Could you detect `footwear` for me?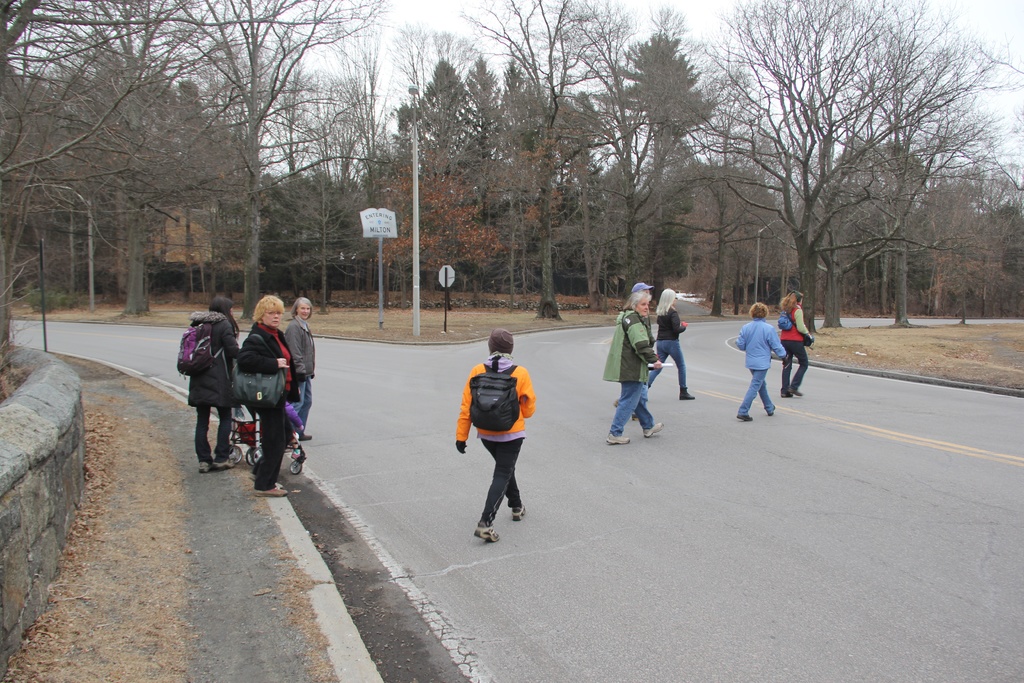
Detection result: rect(769, 404, 776, 416).
